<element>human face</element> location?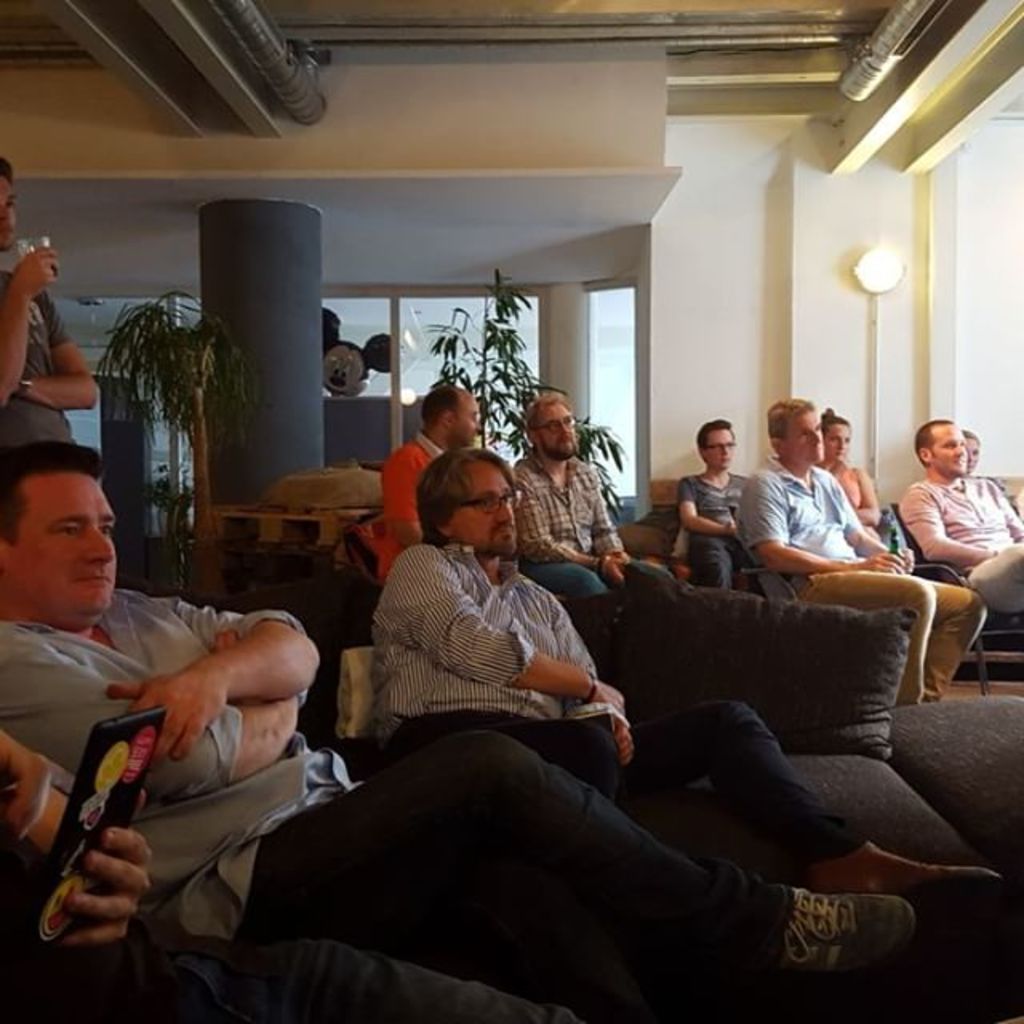
786 406 819 469
